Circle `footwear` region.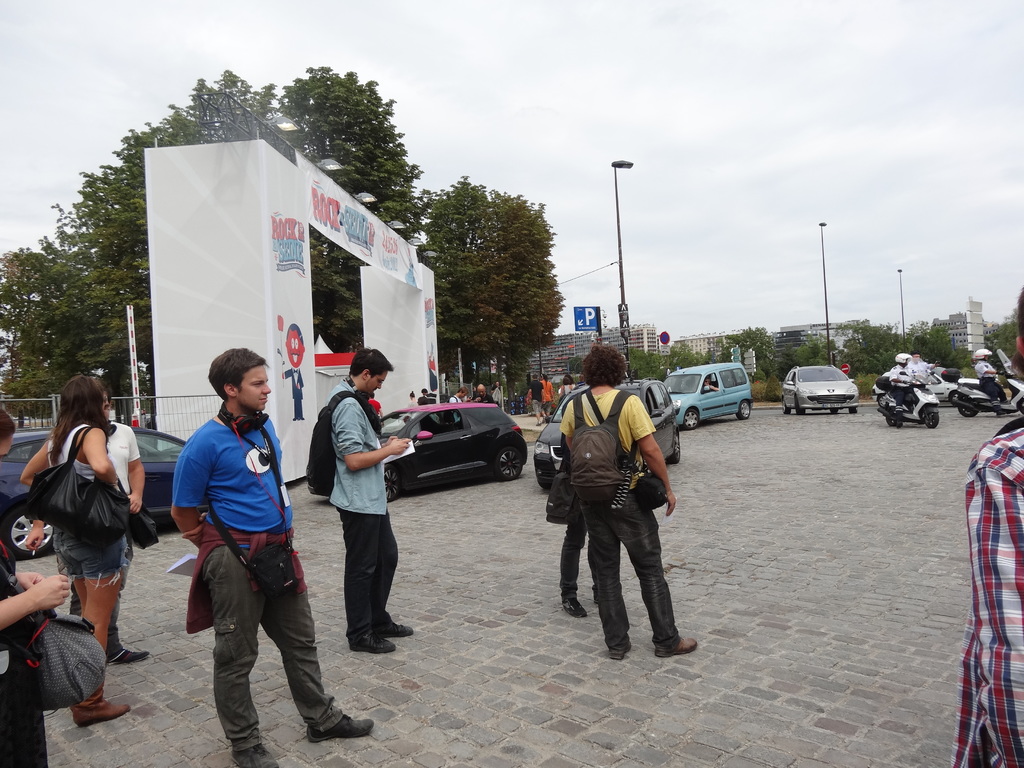
Region: (x1=655, y1=636, x2=700, y2=658).
